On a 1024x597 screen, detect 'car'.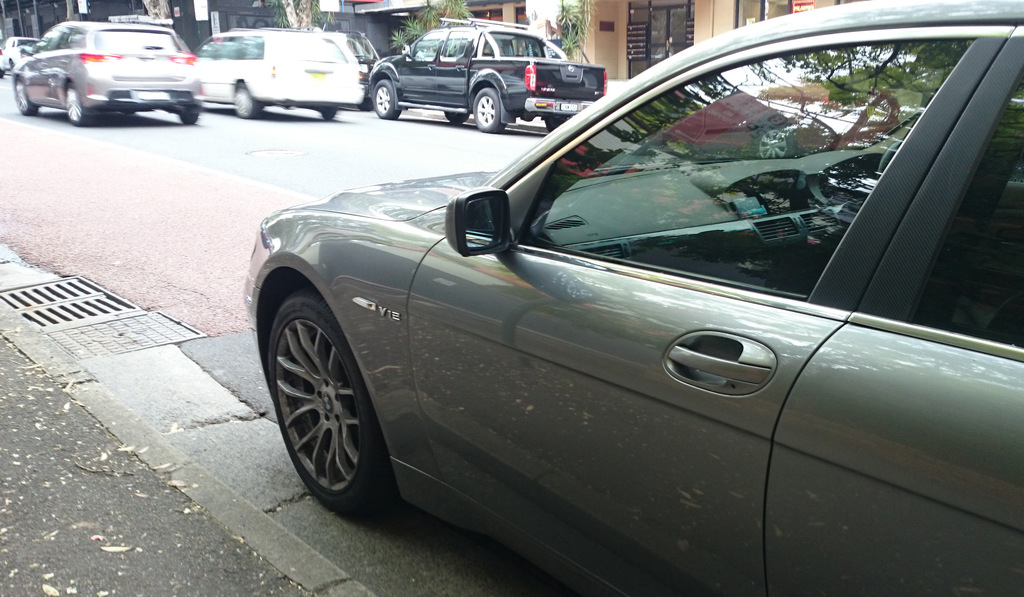
13 20 202 124.
